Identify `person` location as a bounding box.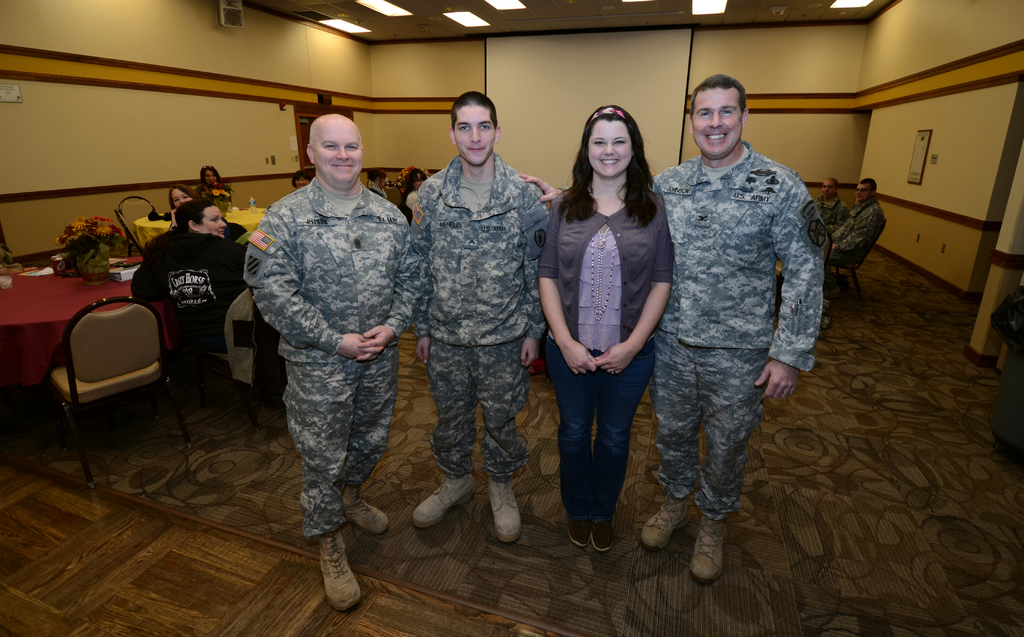
region(241, 103, 401, 604).
